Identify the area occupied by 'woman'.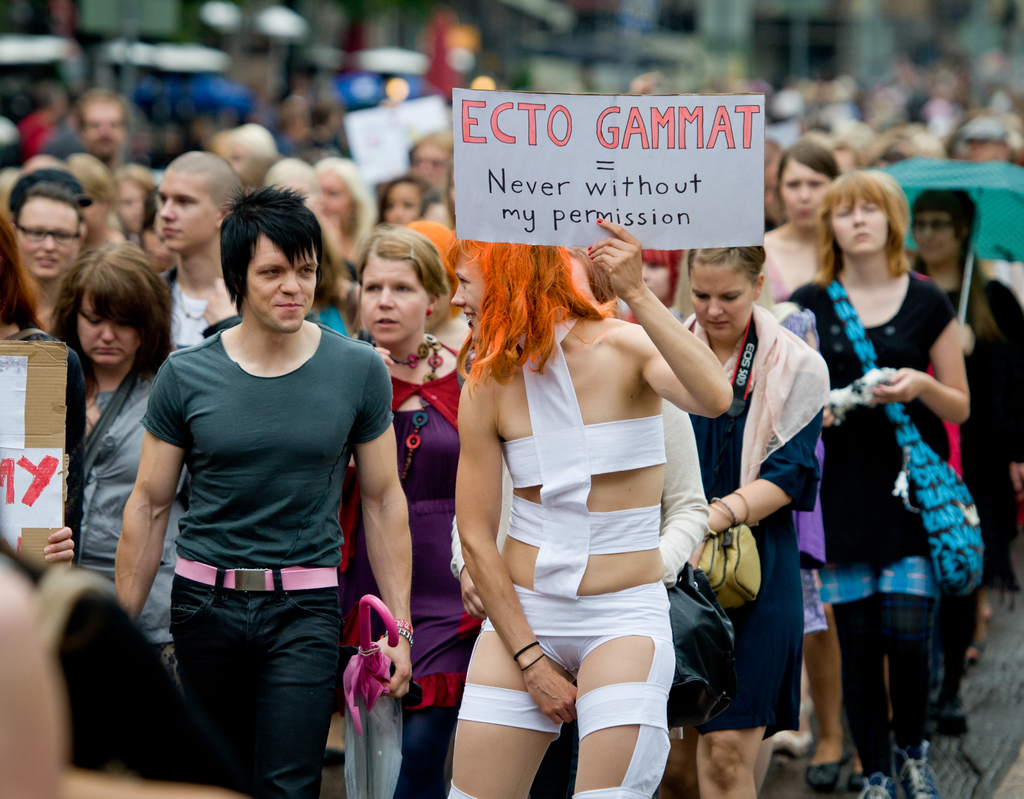
Area: box(760, 138, 847, 302).
